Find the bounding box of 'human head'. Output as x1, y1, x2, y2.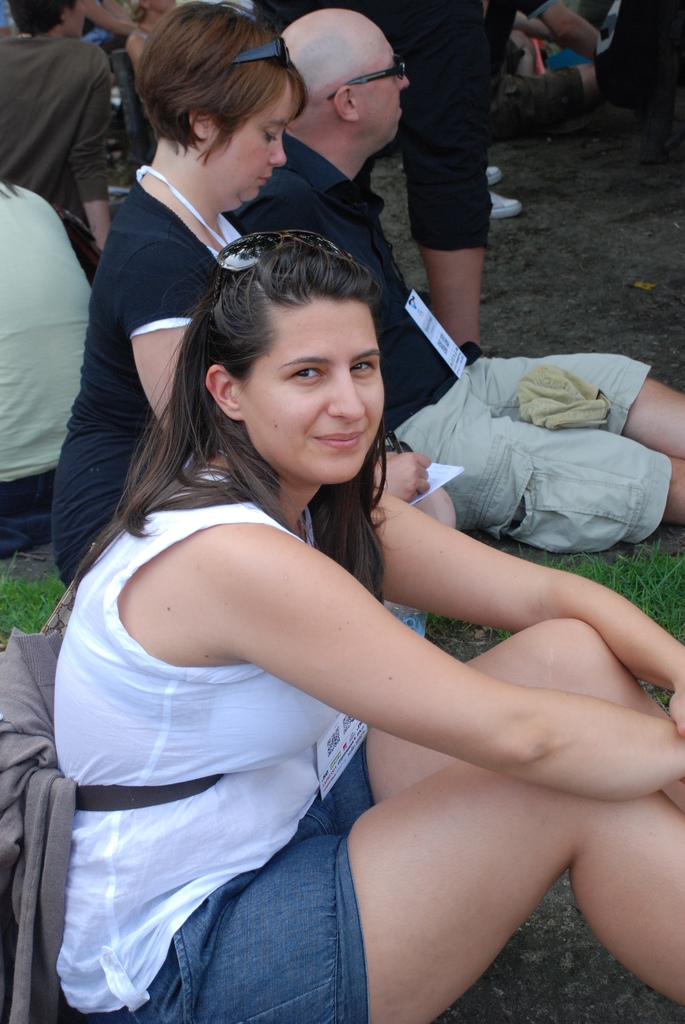
268, 8, 422, 132.
